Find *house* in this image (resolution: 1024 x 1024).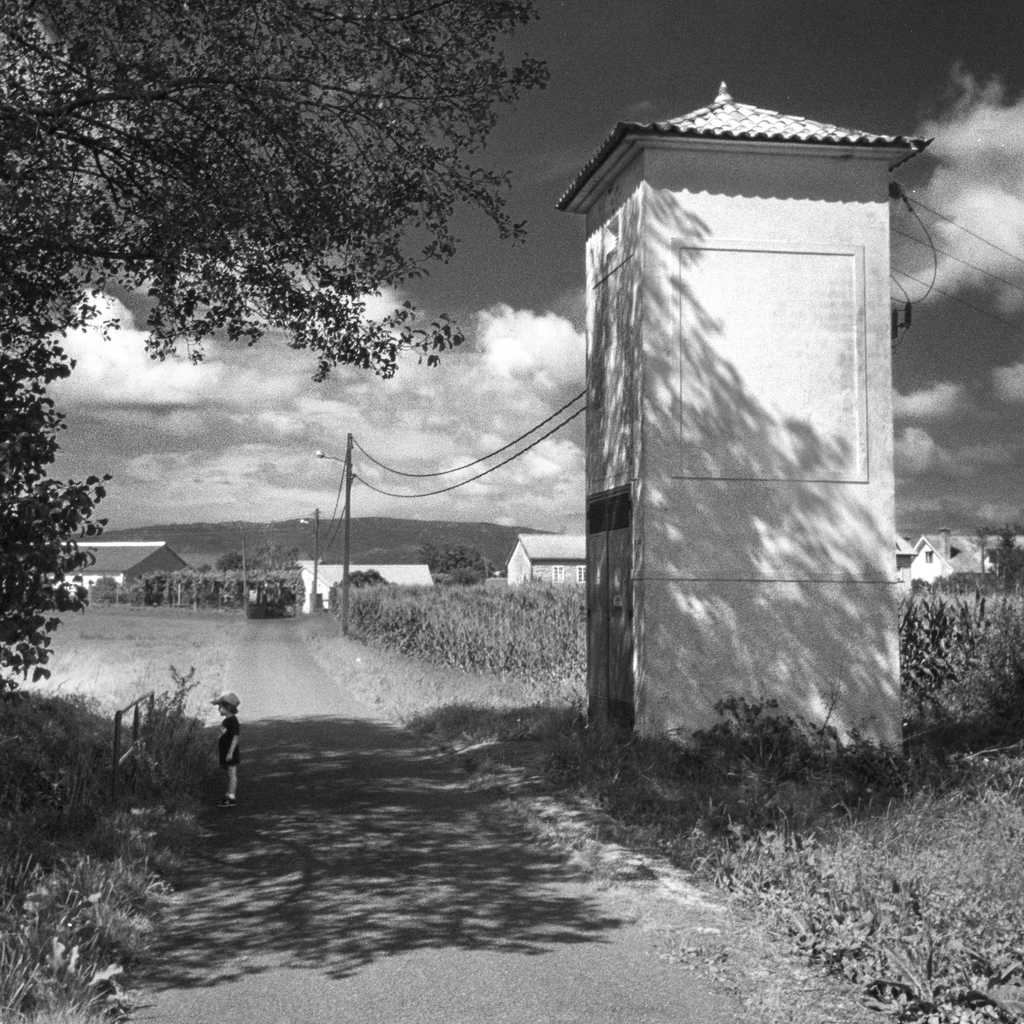
{"x1": 515, "y1": 526, "x2": 595, "y2": 589}.
